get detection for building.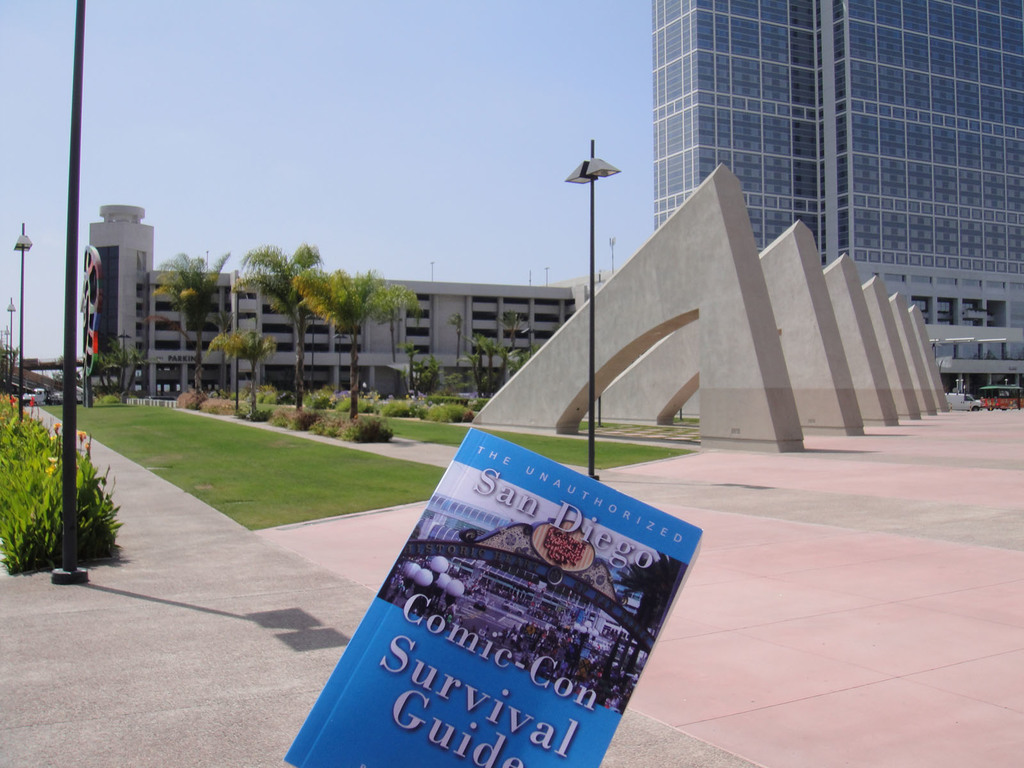
Detection: [left=652, top=2, right=1023, bottom=419].
